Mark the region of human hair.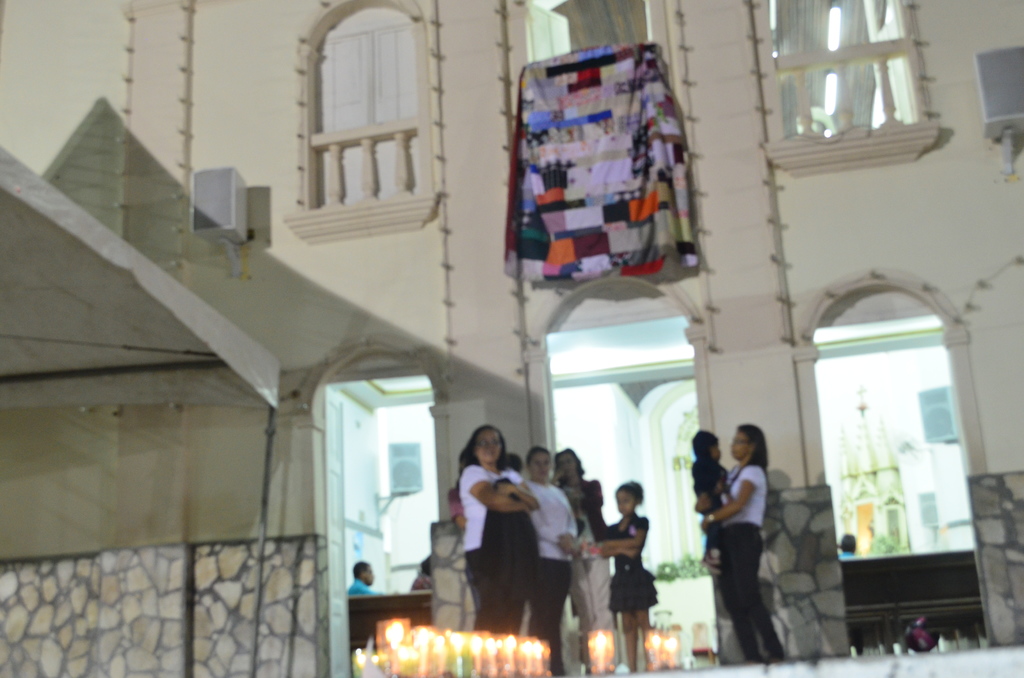
Region: 352 560 371 579.
